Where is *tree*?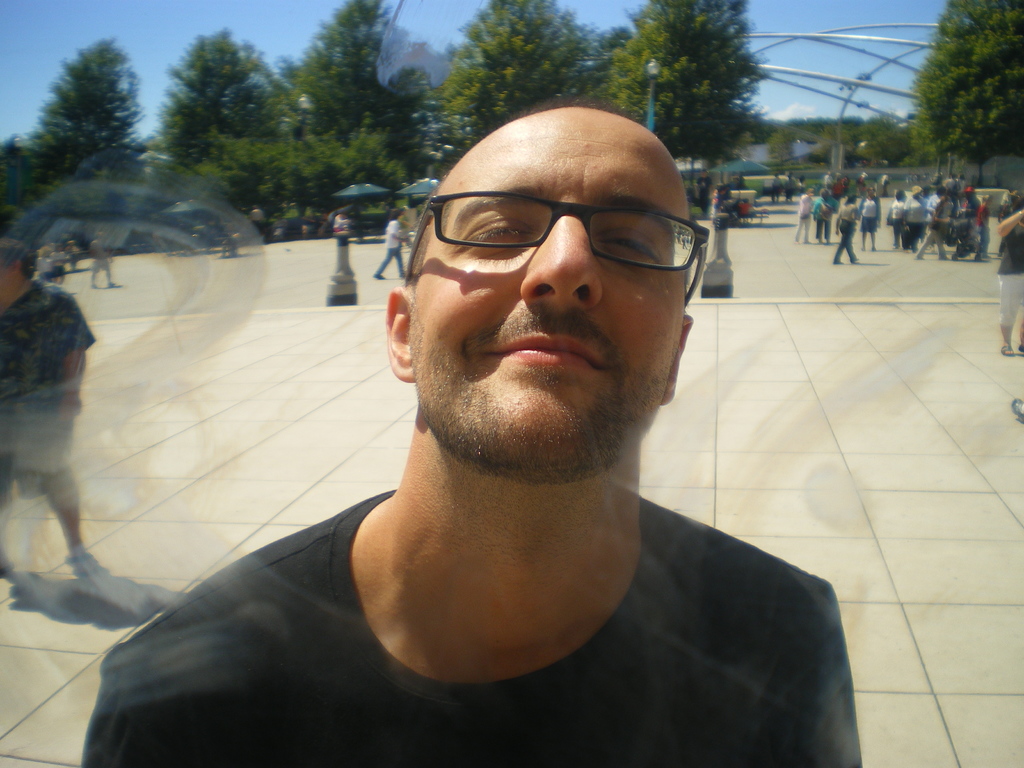
select_region(385, 54, 454, 189).
